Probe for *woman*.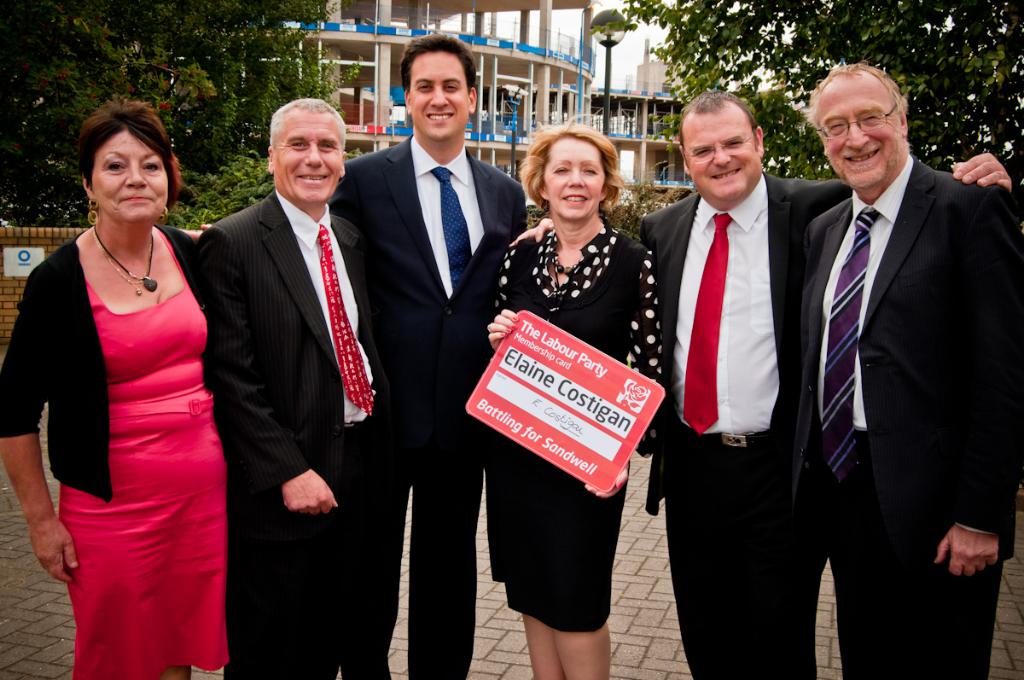
Probe result: {"x1": 0, "y1": 93, "x2": 230, "y2": 679}.
